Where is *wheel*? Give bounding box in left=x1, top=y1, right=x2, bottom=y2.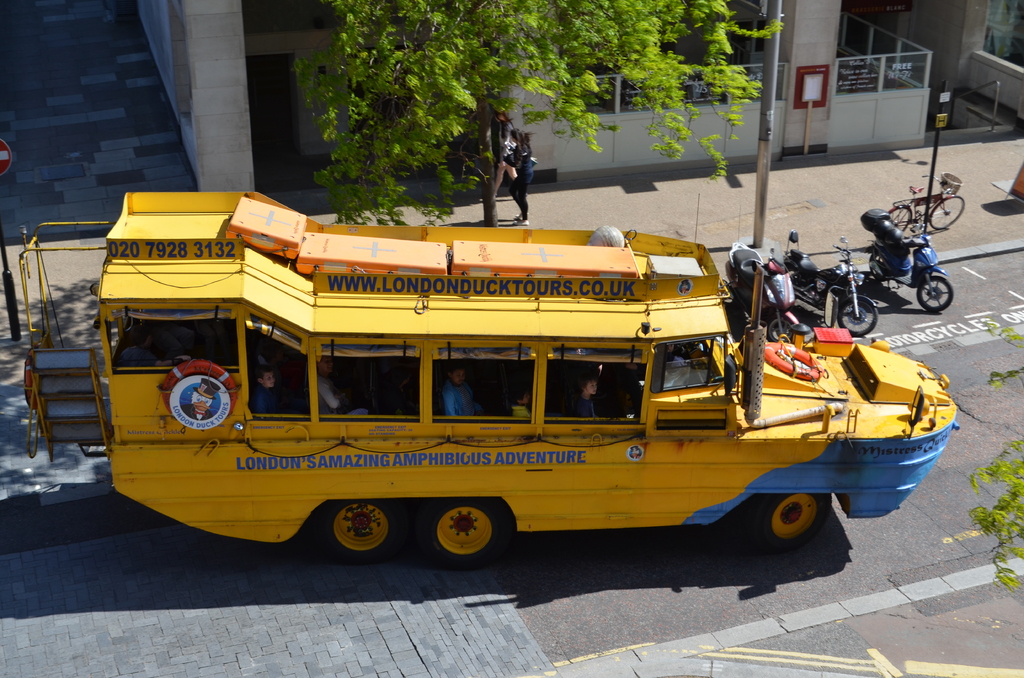
left=918, top=274, right=955, bottom=315.
